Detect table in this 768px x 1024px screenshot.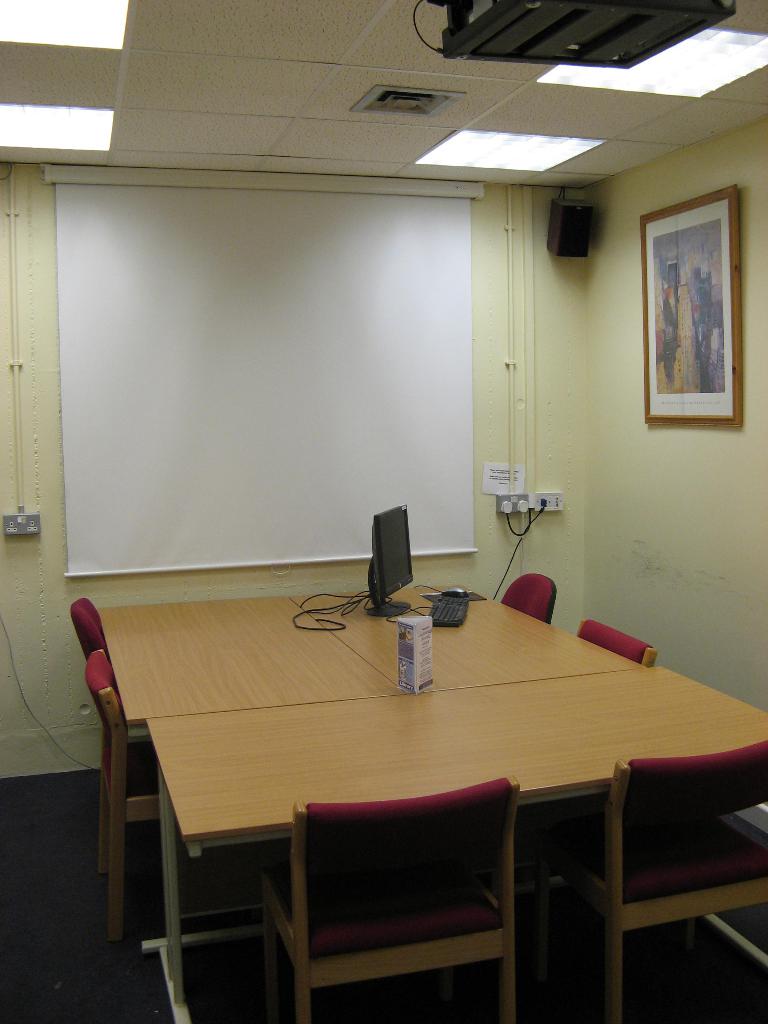
Detection: detection(87, 572, 726, 1014).
